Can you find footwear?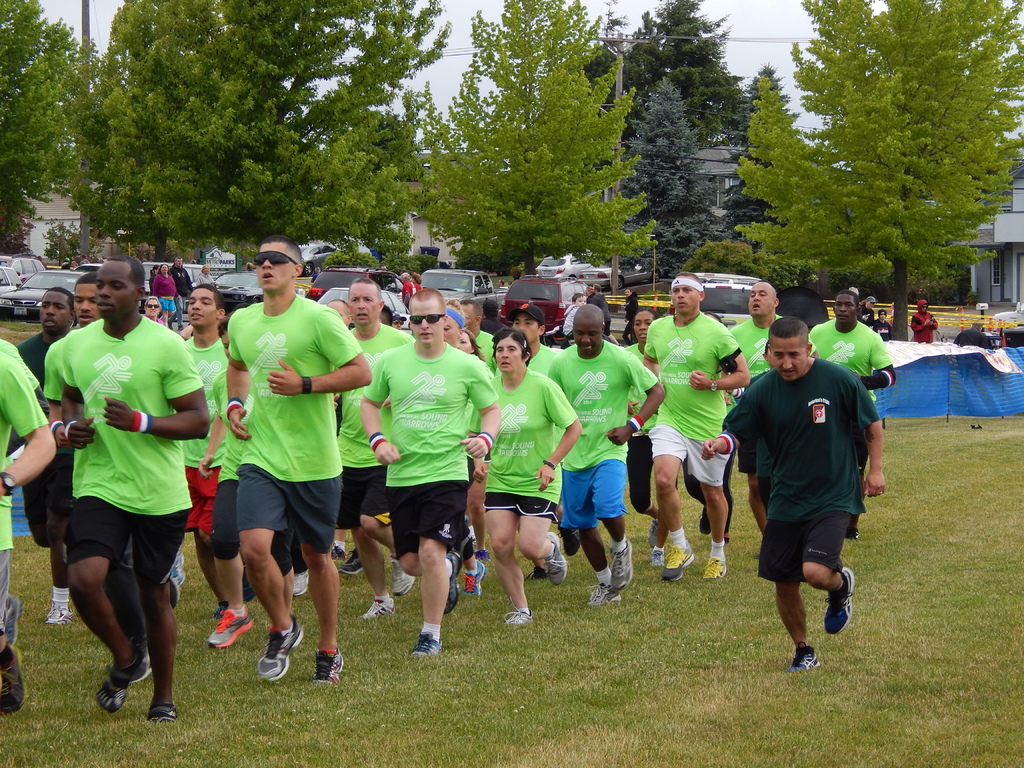
Yes, bounding box: (x1=410, y1=636, x2=443, y2=656).
